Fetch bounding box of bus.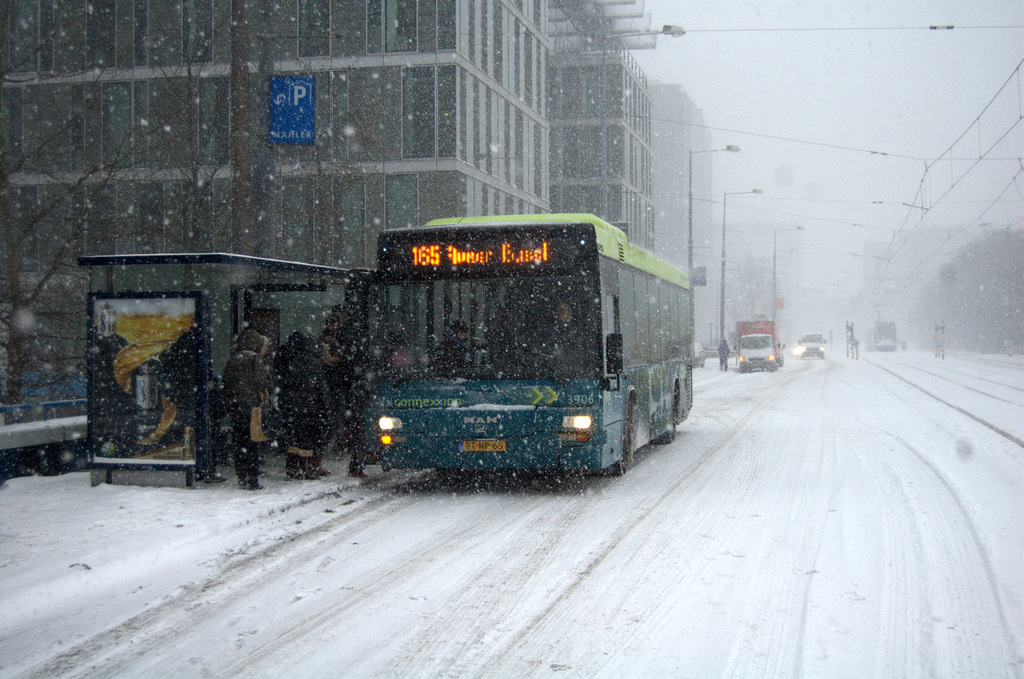
Bbox: left=346, top=210, right=700, bottom=479.
